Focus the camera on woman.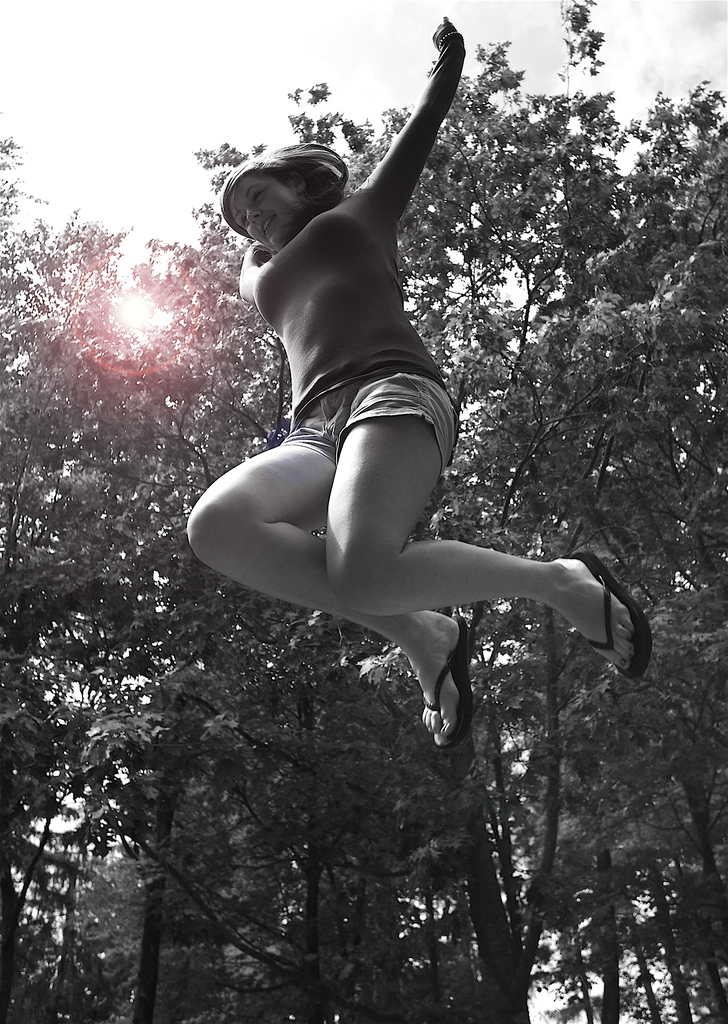
Focus region: locate(219, 88, 635, 761).
